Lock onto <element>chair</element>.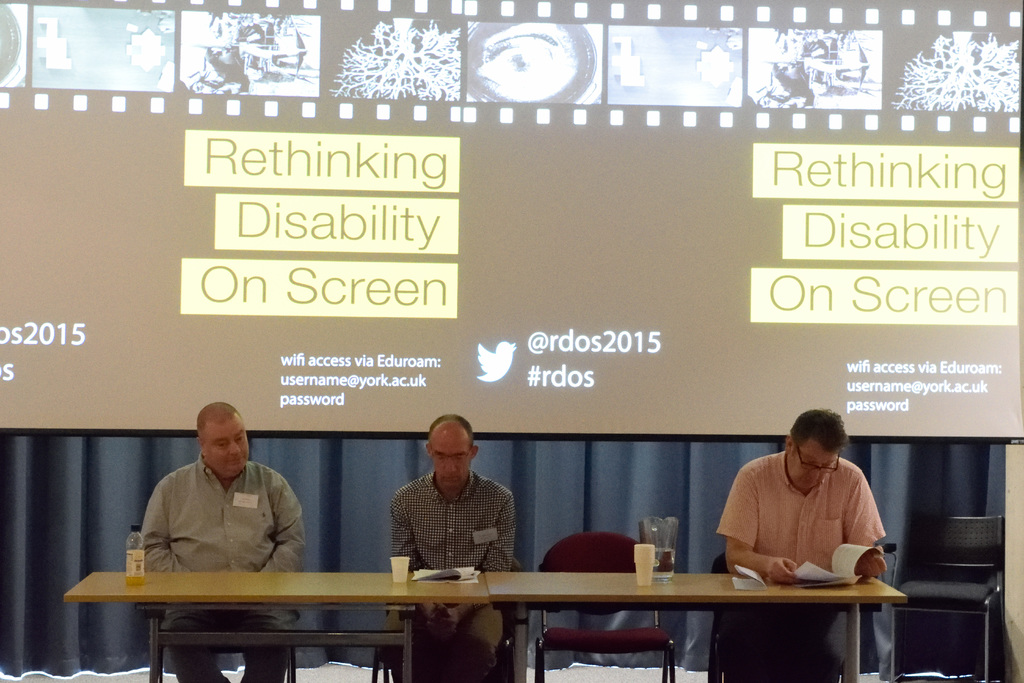
Locked: x1=139 y1=541 x2=298 y2=682.
